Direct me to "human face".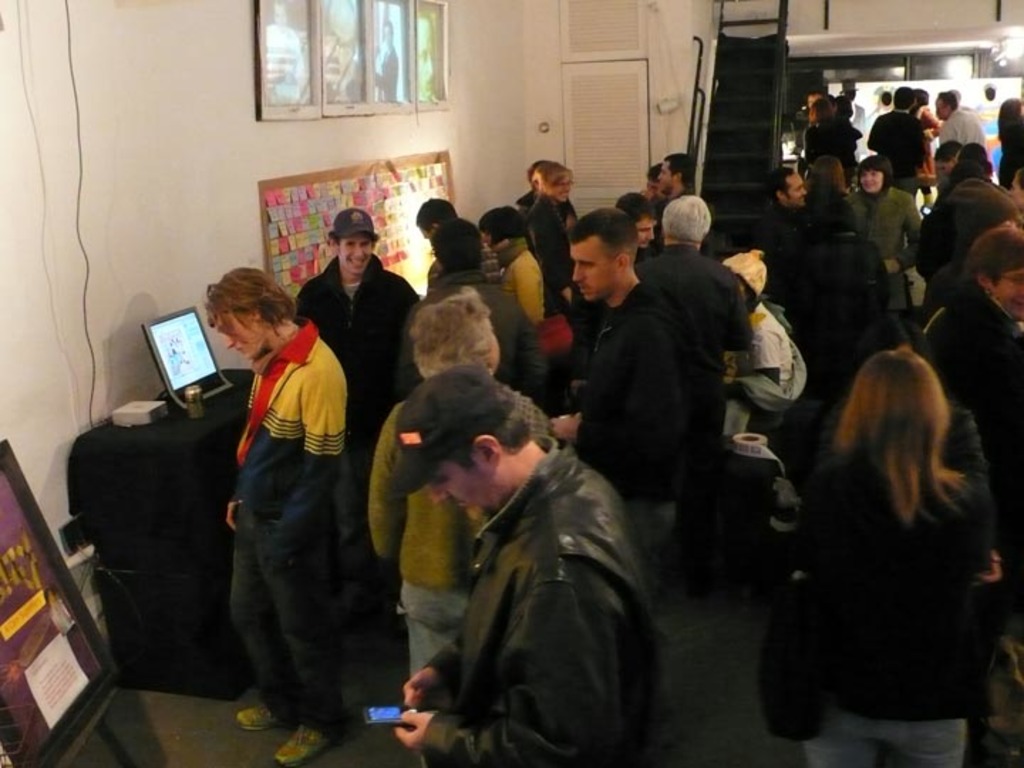
Direction: 336 235 375 274.
